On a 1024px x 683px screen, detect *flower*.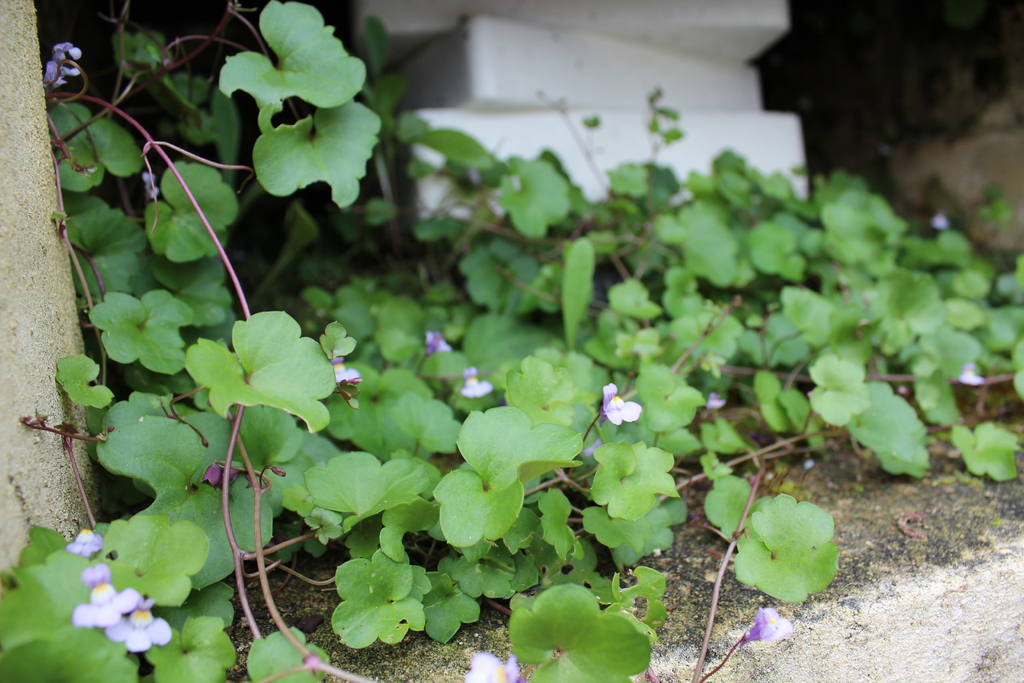
957:364:988:389.
